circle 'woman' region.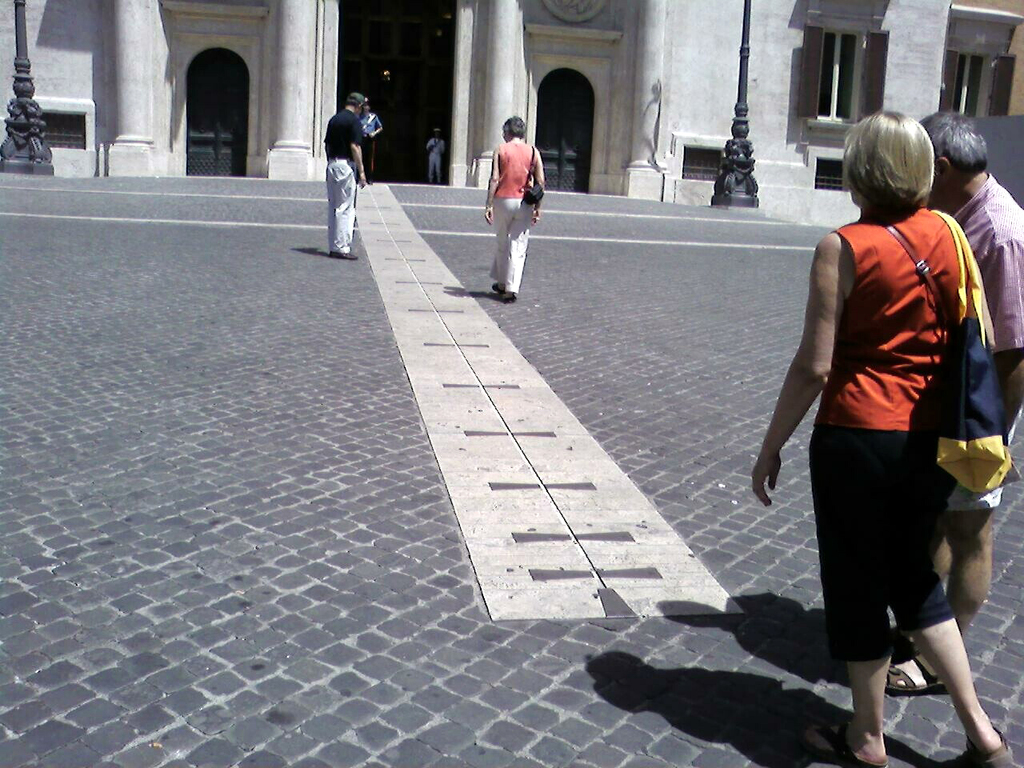
Region: l=462, t=119, r=546, b=288.
